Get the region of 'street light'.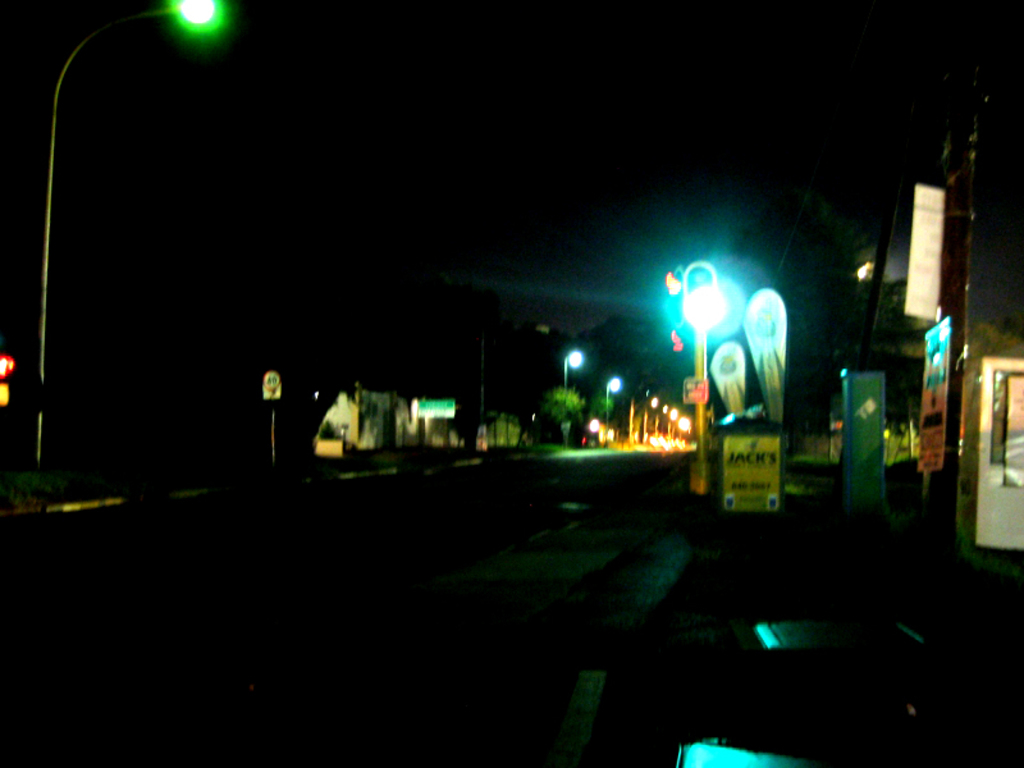
(x1=682, y1=259, x2=717, y2=493).
